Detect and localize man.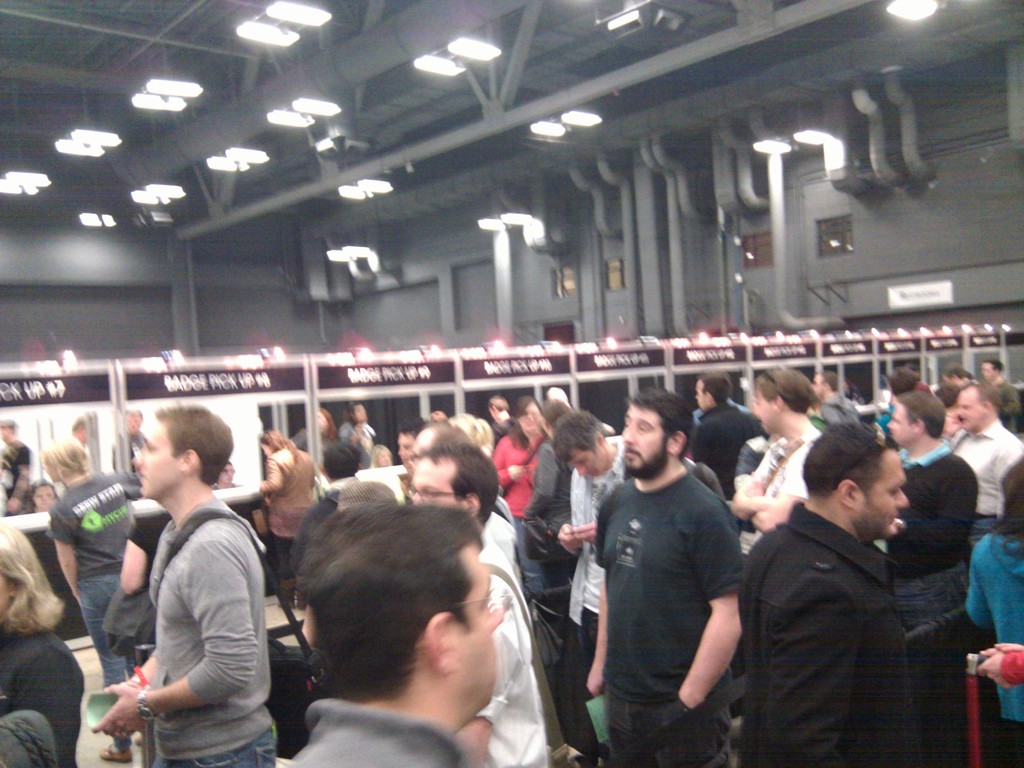
Localized at <region>566, 379, 764, 767</region>.
